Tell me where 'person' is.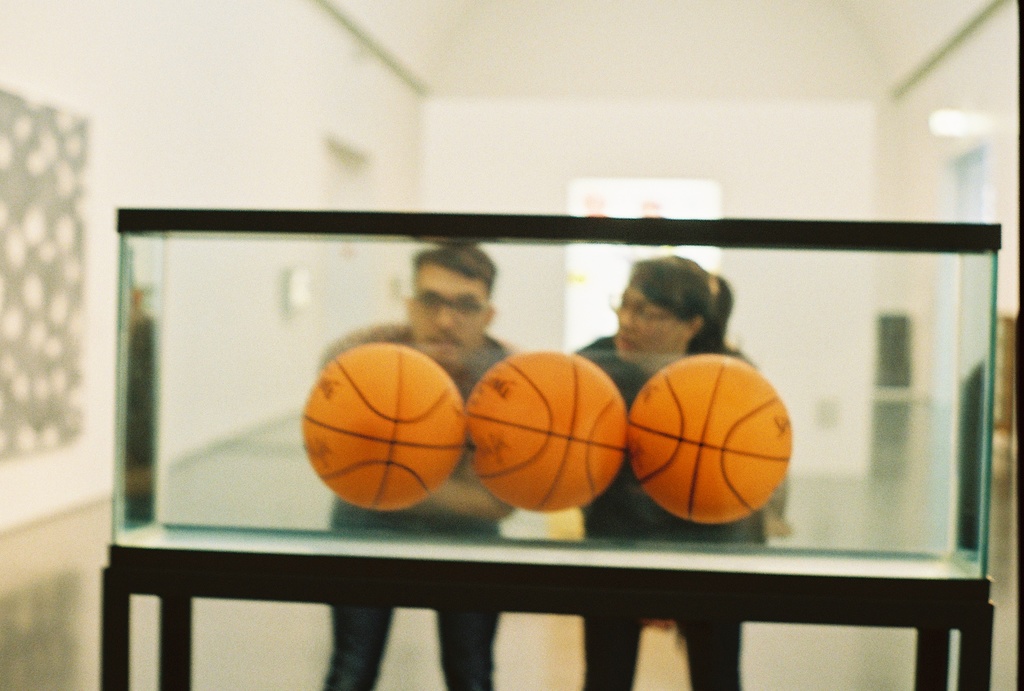
'person' is at 578, 255, 791, 690.
